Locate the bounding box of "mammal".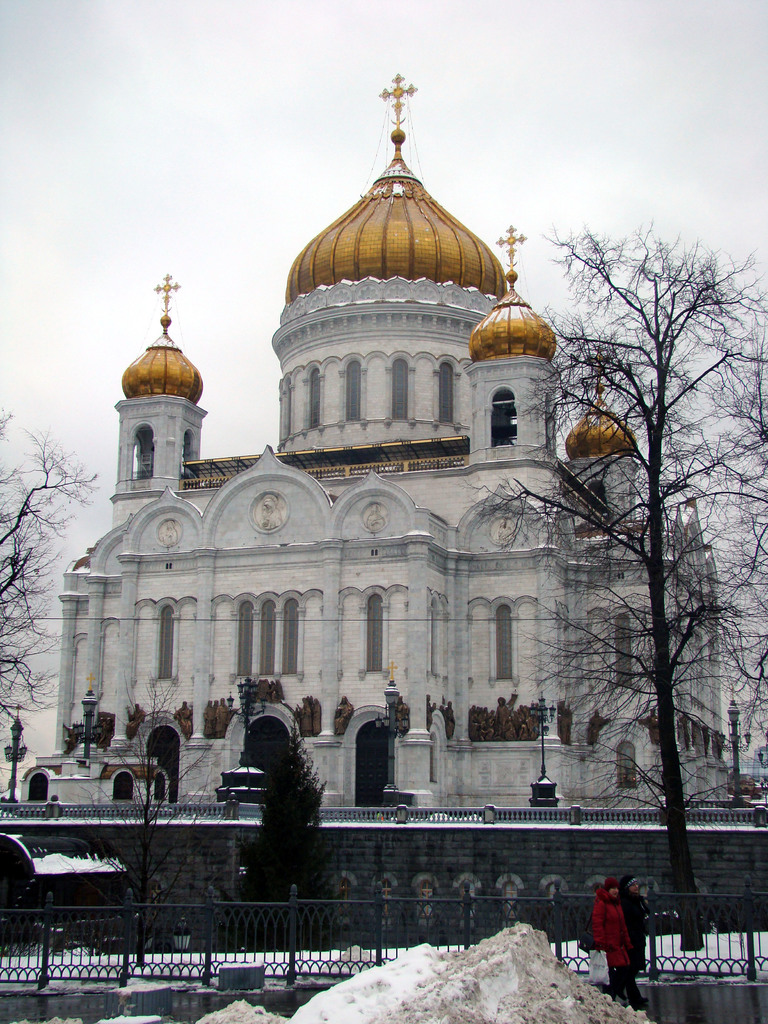
Bounding box: [685, 719, 692, 748].
